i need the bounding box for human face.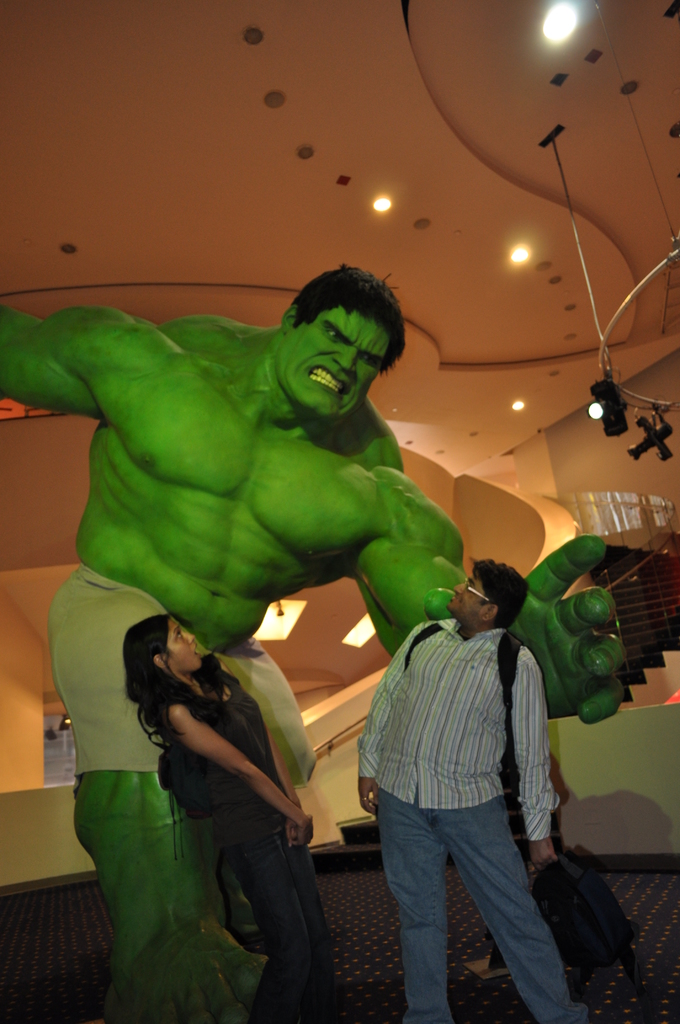
Here it is: select_region(449, 573, 488, 619).
